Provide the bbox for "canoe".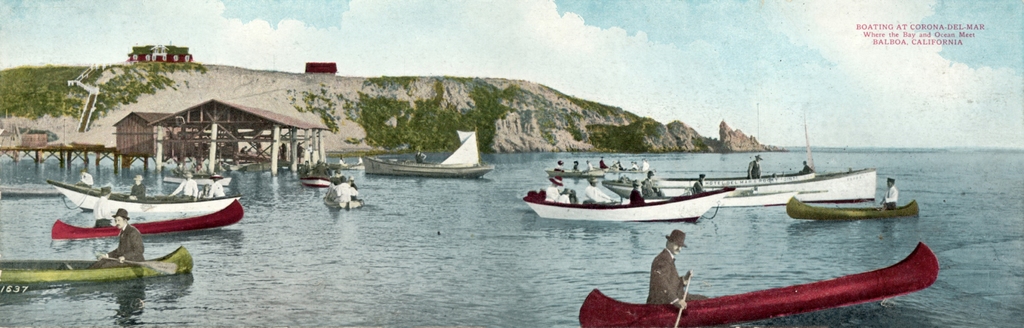
rect(97, 195, 230, 217).
